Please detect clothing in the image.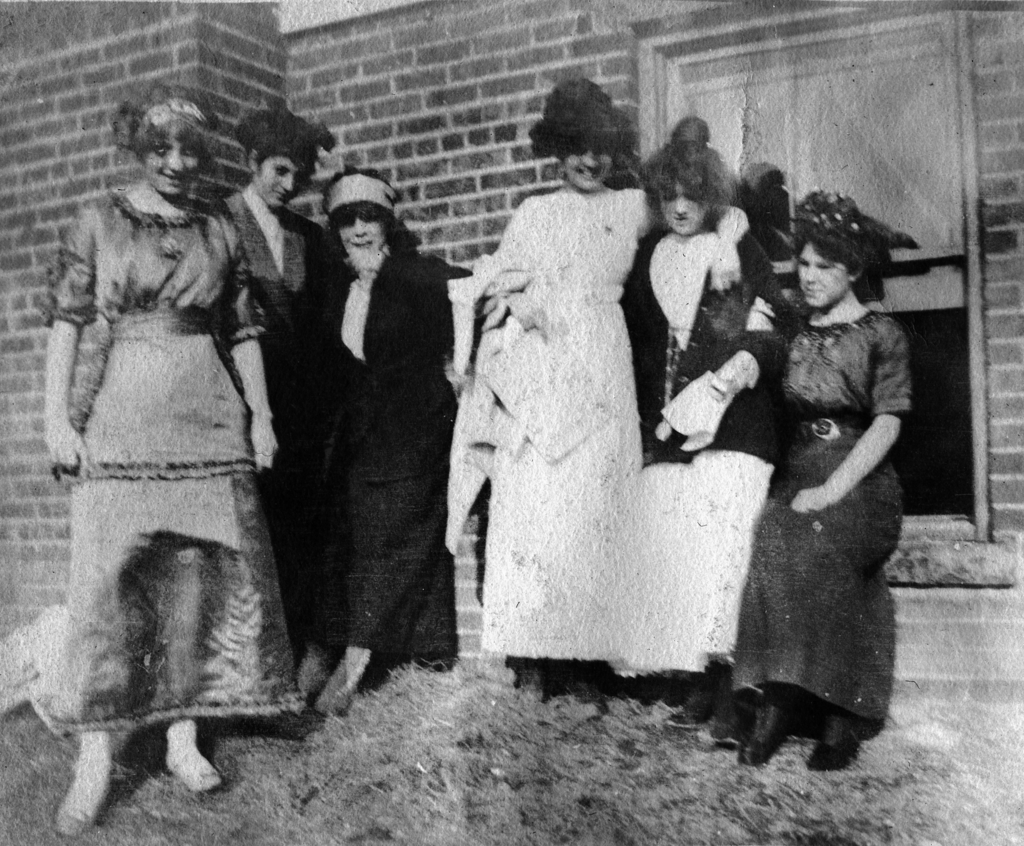
box=[472, 183, 738, 667].
